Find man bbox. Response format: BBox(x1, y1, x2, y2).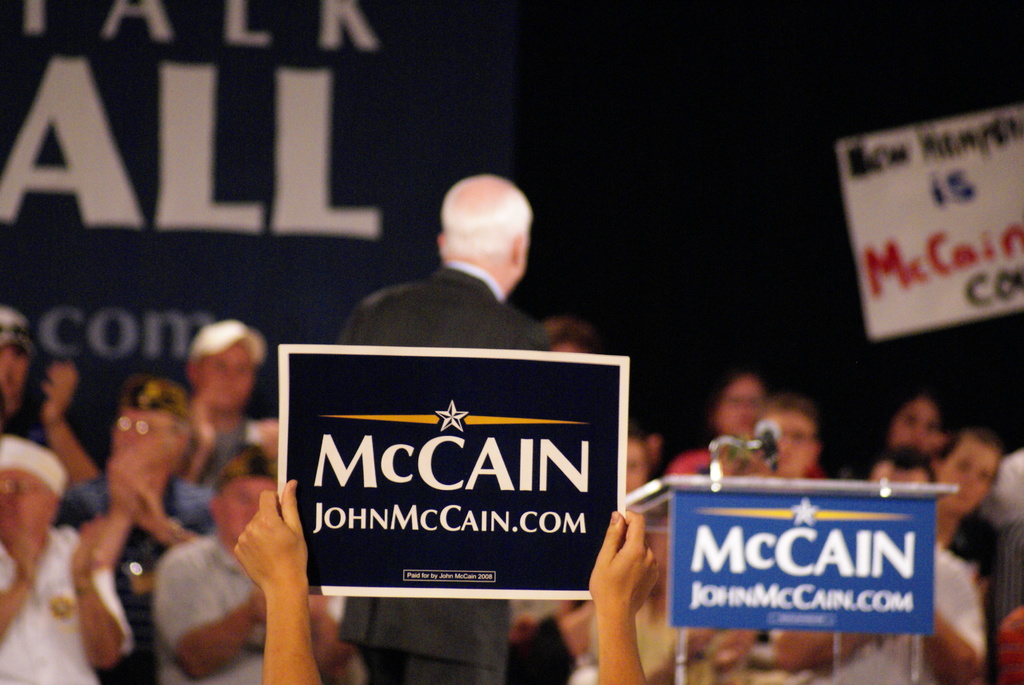
BBox(155, 299, 268, 518).
